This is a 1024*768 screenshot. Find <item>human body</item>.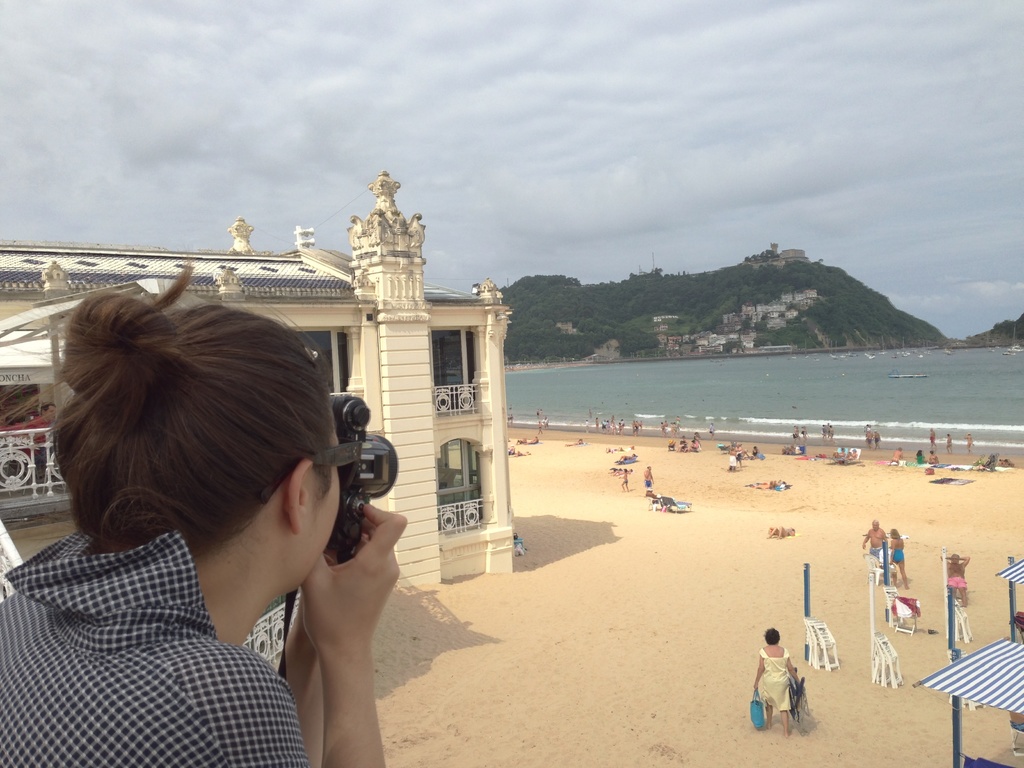
Bounding box: [left=689, top=439, right=703, bottom=451].
